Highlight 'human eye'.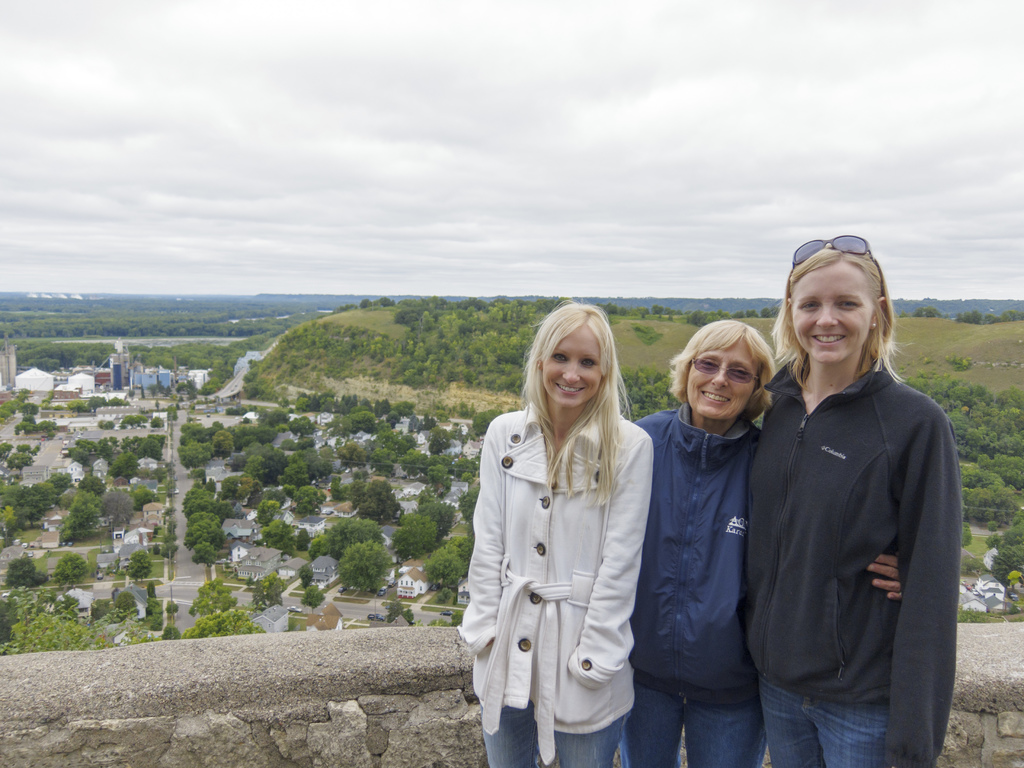
Highlighted region: locate(800, 304, 824, 315).
